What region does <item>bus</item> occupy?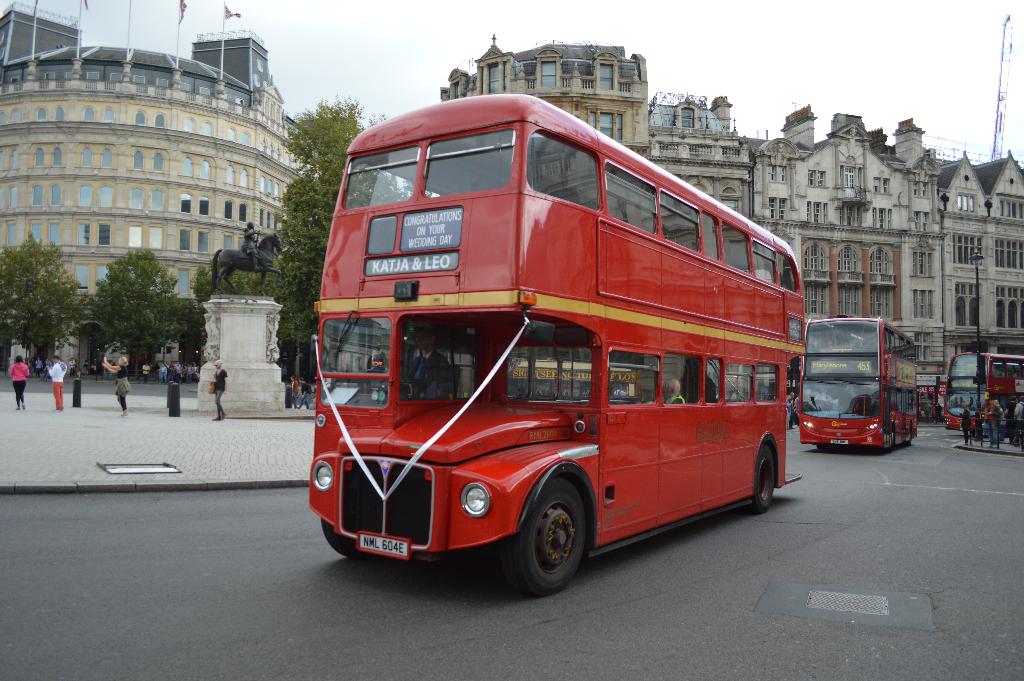
locate(311, 88, 803, 596).
